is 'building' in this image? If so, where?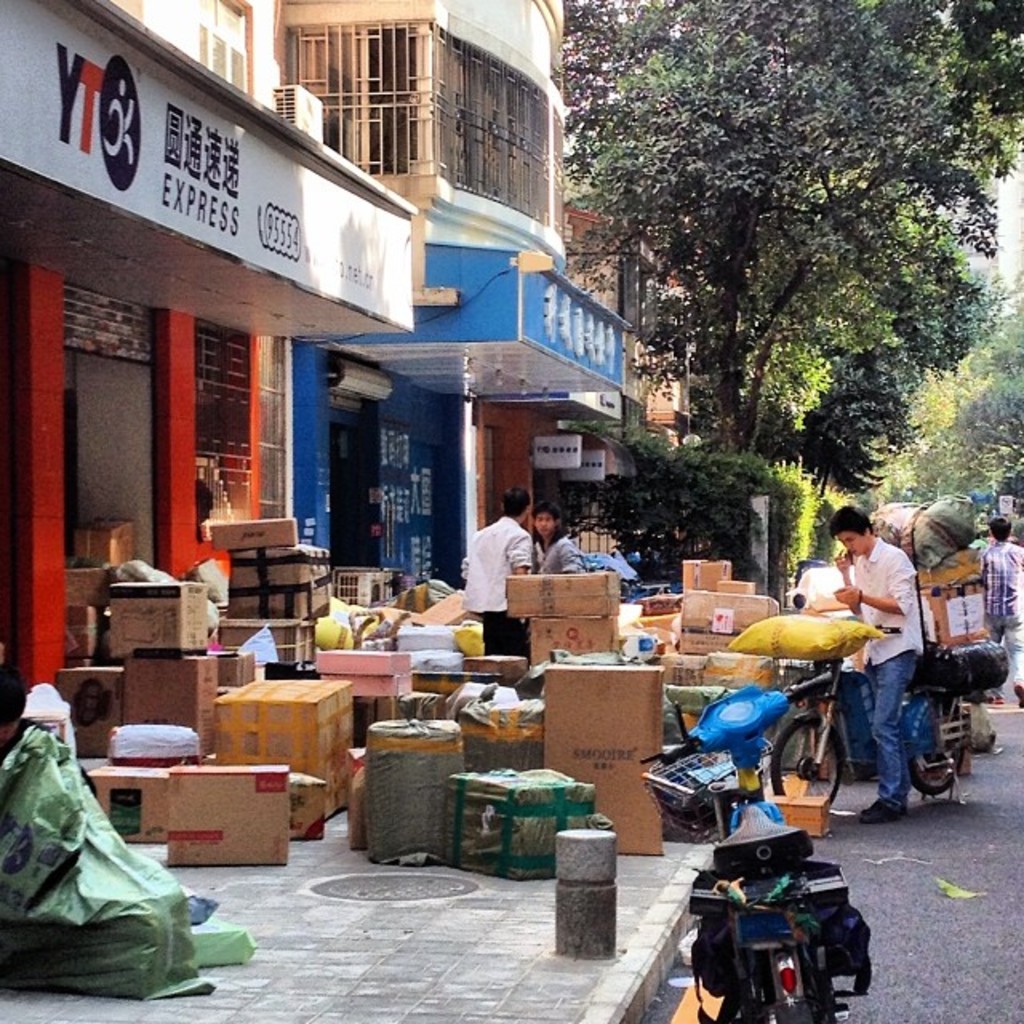
Yes, at box(0, 0, 424, 747).
